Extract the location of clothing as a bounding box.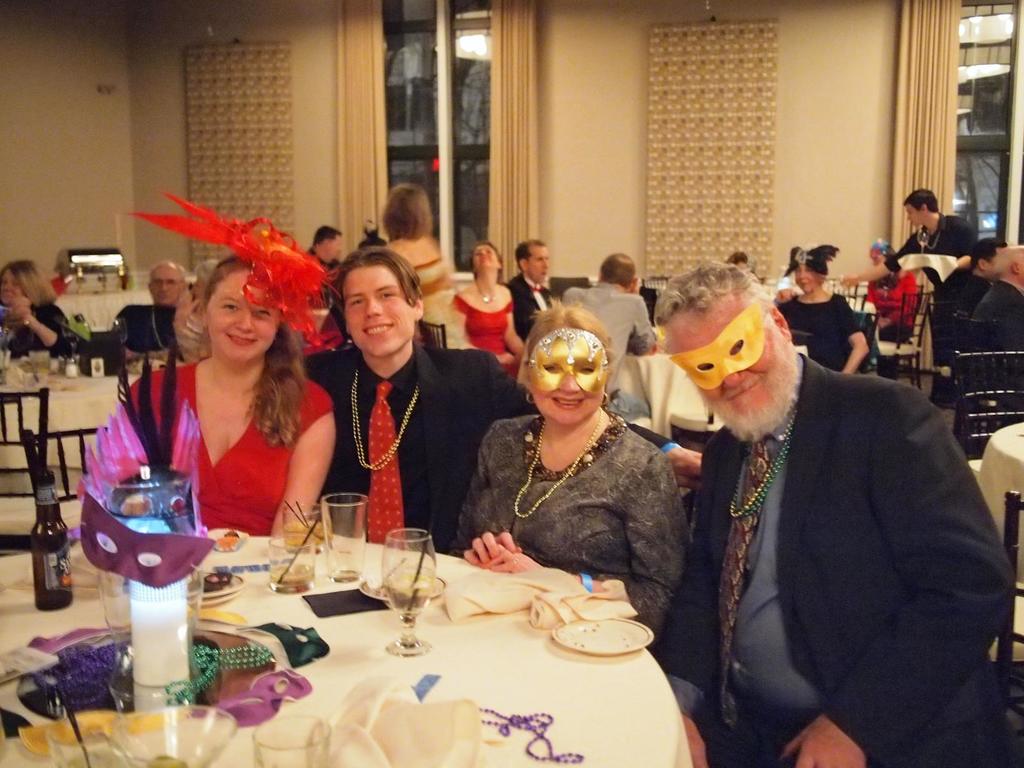
(952,281,1023,376).
